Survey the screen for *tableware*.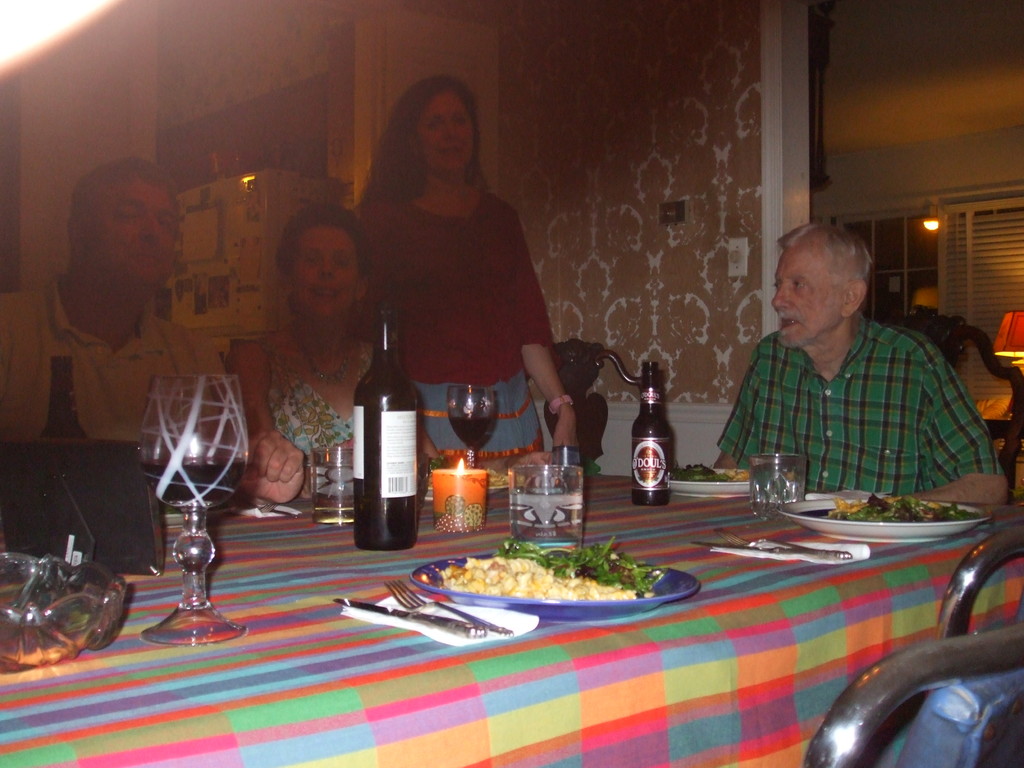
Survey found: region(256, 503, 298, 520).
